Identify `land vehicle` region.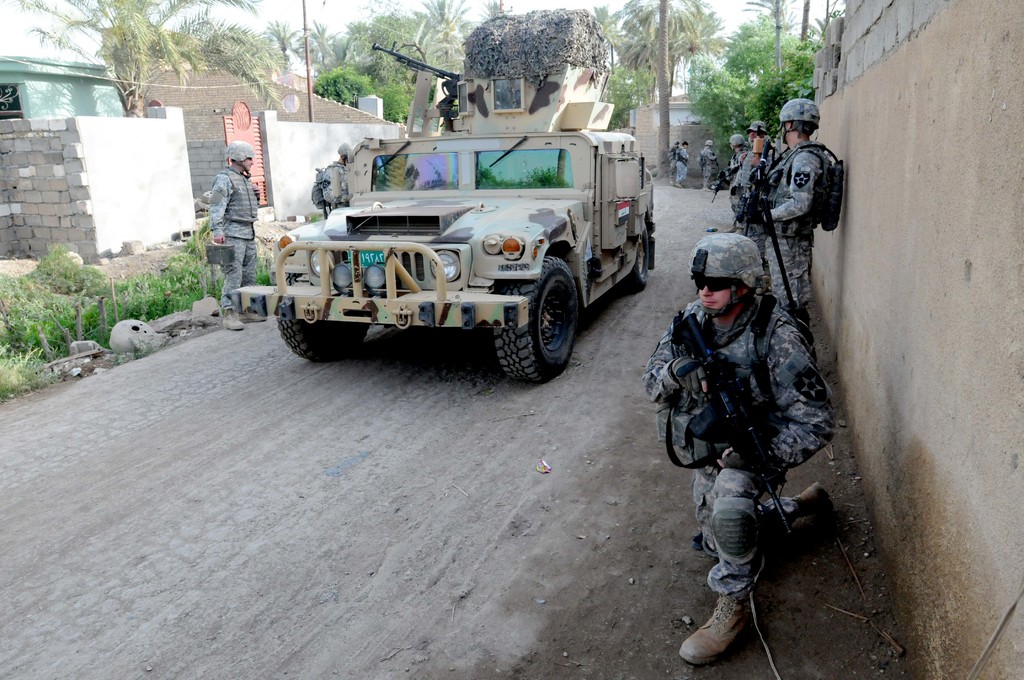
Region: bbox=(257, 74, 668, 391).
